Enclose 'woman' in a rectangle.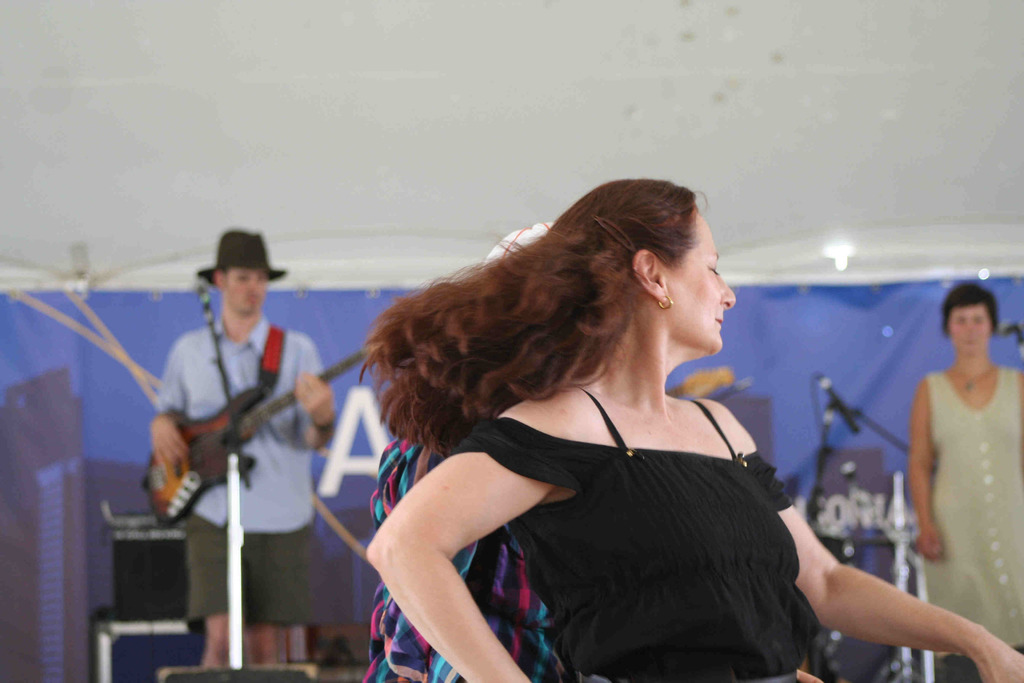
(867, 251, 1016, 676).
